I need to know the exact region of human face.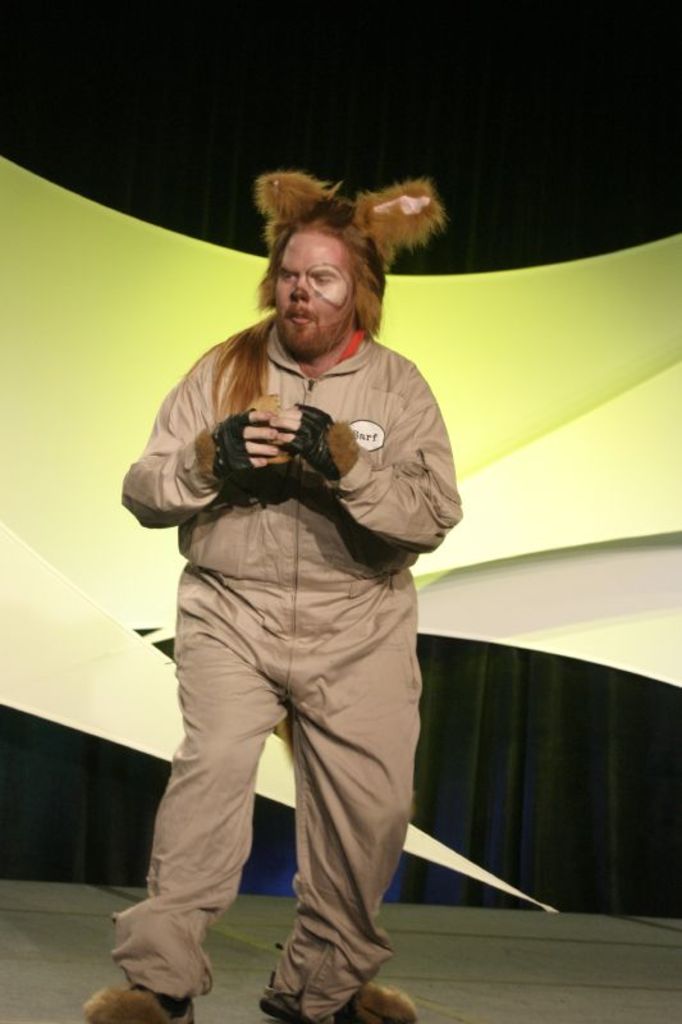
Region: {"x1": 275, "y1": 230, "x2": 354, "y2": 349}.
